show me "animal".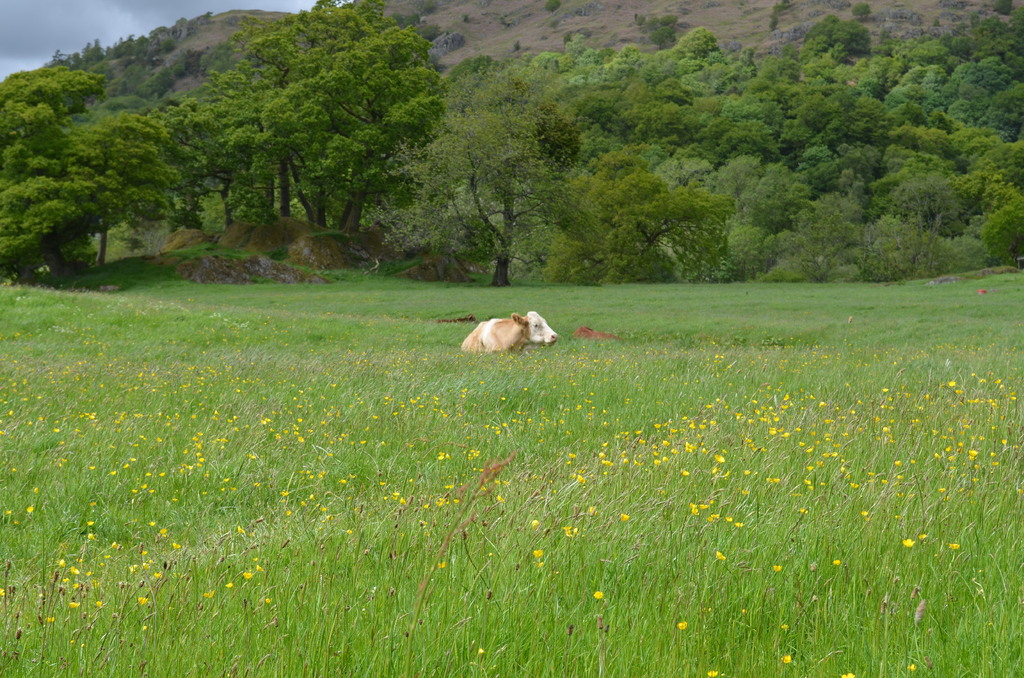
"animal" is here: 460, 310, 562, 348.
